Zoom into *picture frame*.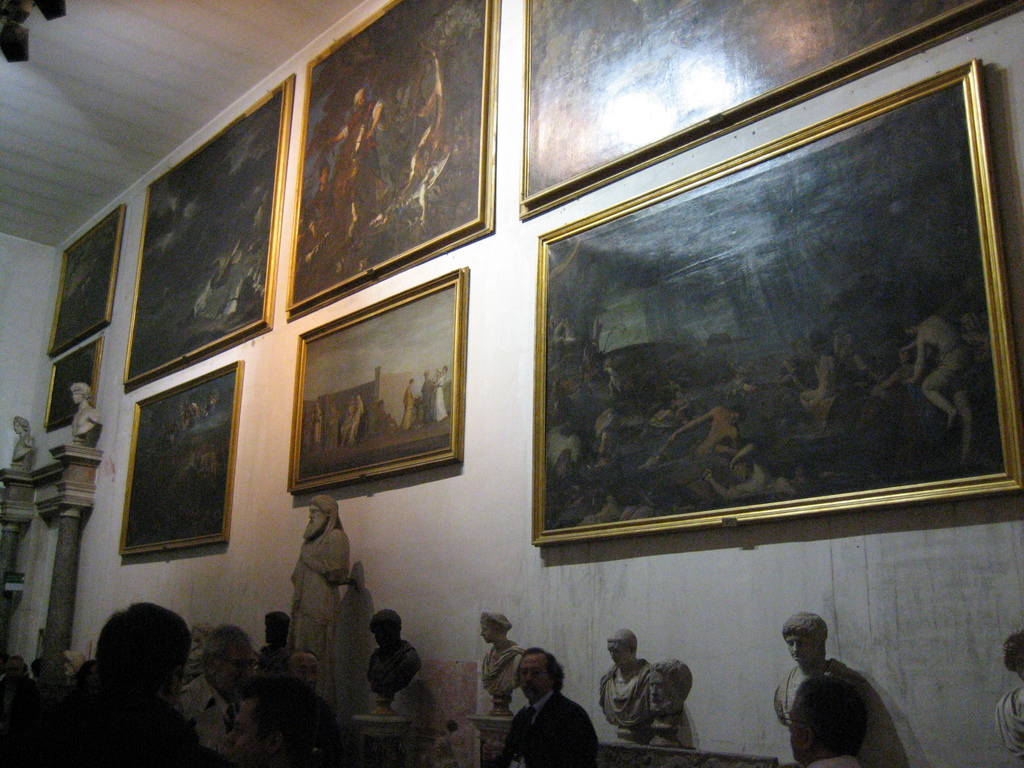
Zoom target: left=520, top=0, right=1023, bottom=221.
